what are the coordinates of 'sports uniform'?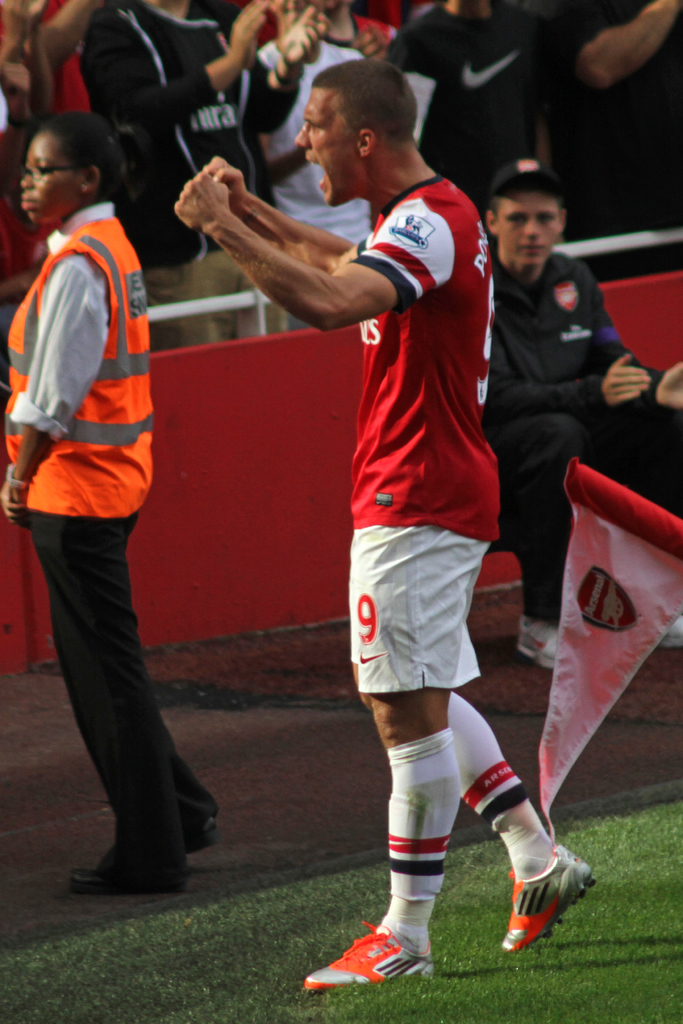
crop(301, 167, 600, 991).
